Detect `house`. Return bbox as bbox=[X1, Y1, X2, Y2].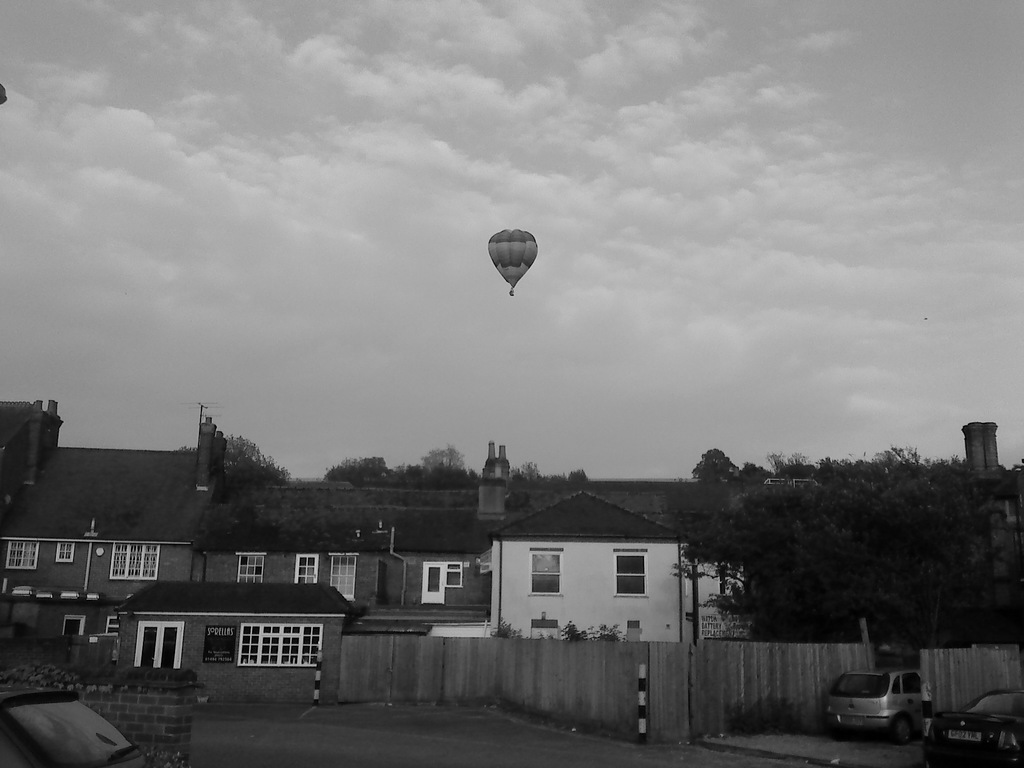
bbox=[186, 503, 496, 601].
